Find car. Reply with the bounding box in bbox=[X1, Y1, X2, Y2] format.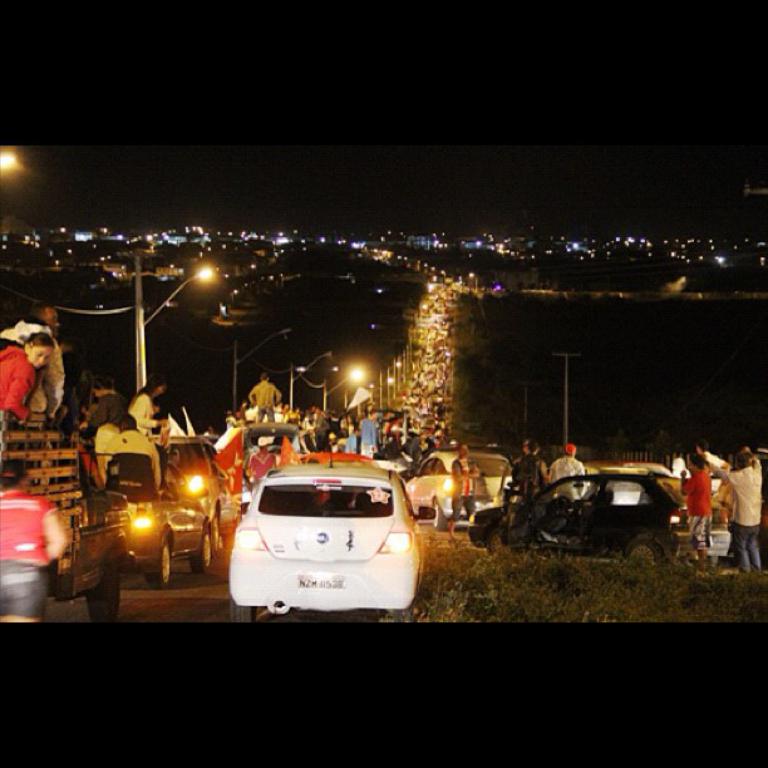
bbox=[108, 458, 230, 580].
